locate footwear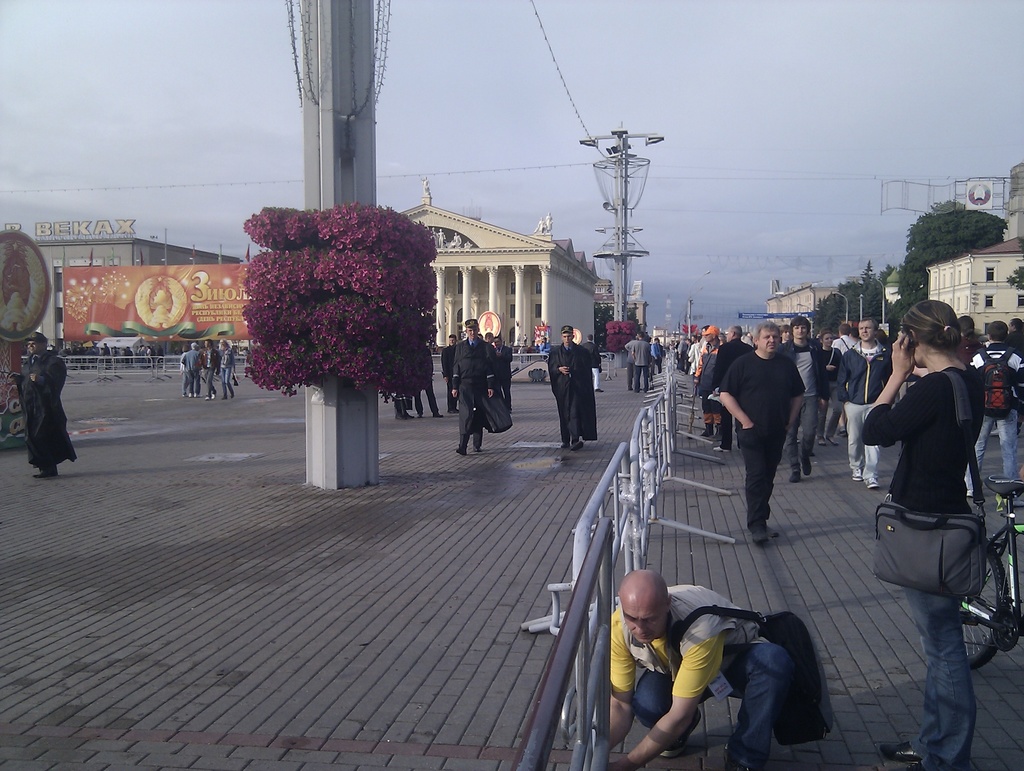
803/457/818/480
